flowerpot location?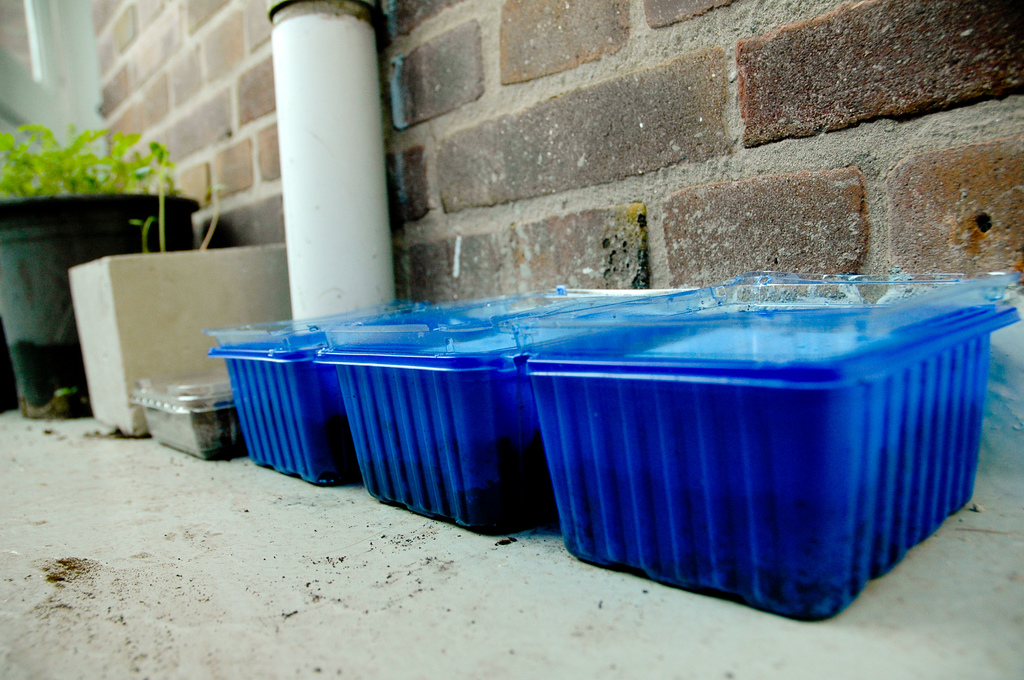
detection(13, 111, 187, 416)
